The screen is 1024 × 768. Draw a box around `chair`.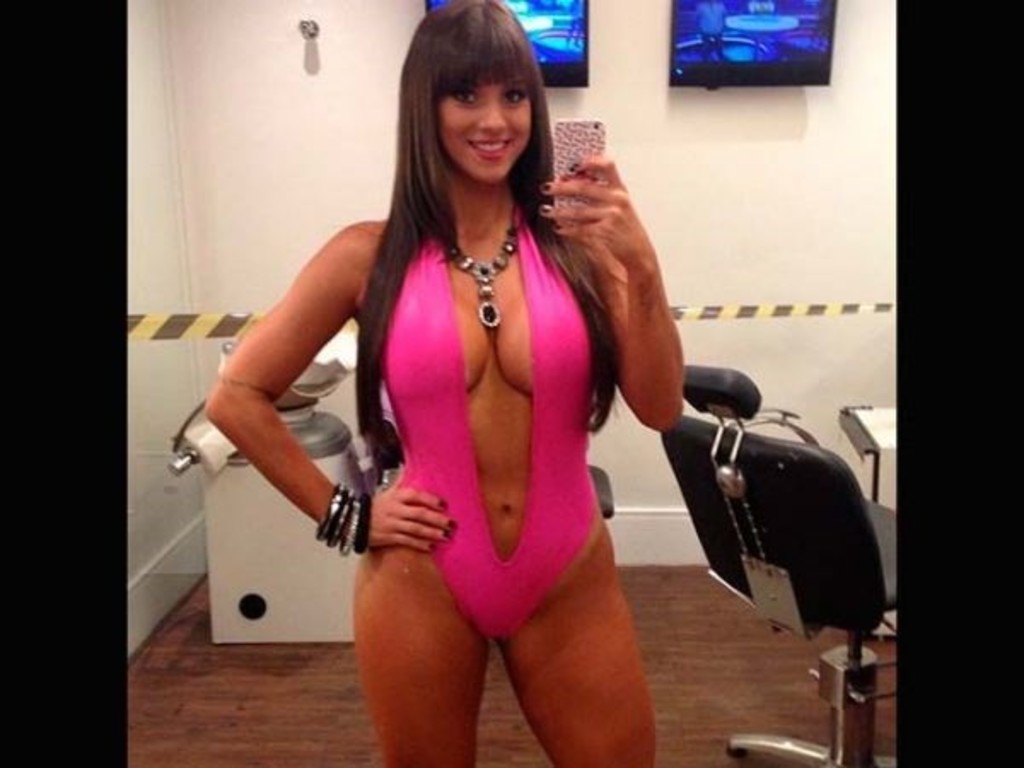
bbox=(659, 370, 910, 766).
